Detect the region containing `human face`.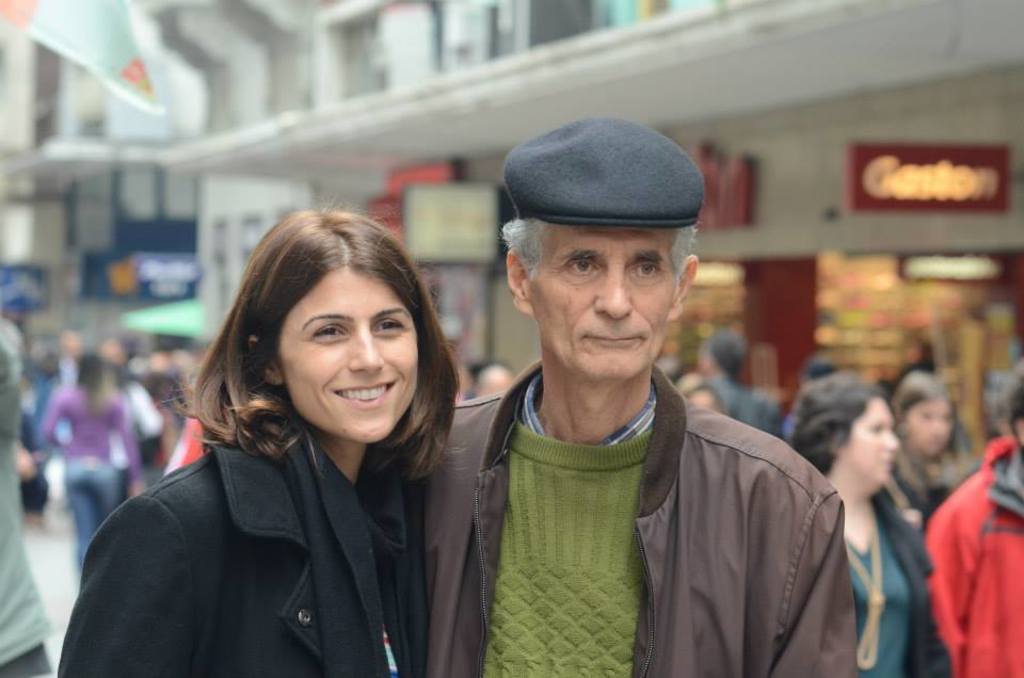
bbox=(839, 397, 896, 494).
